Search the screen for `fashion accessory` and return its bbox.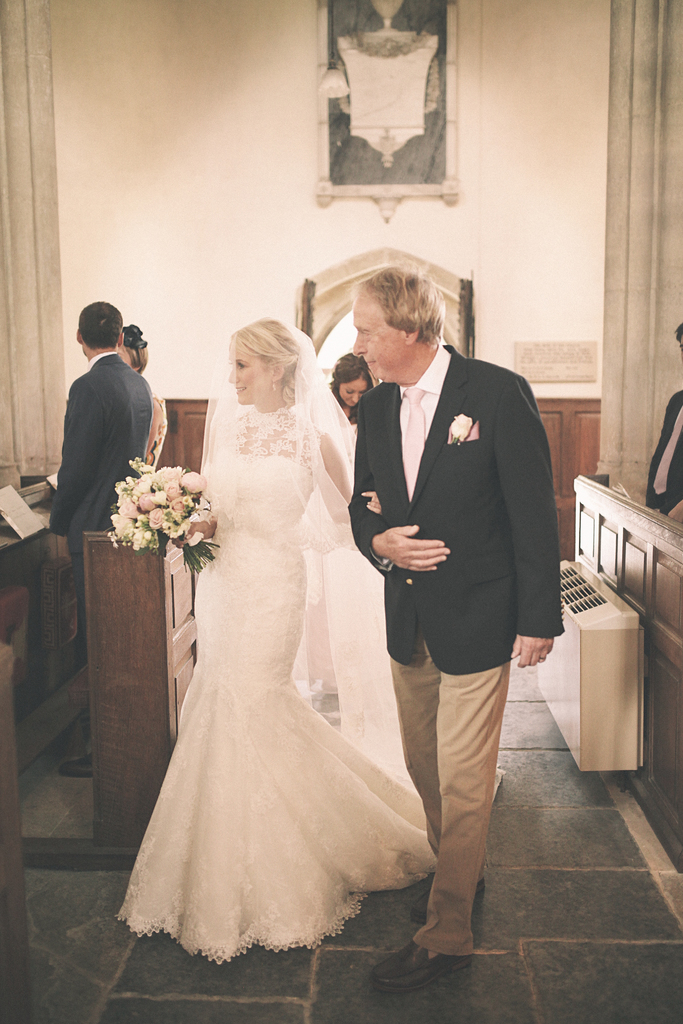
Found: [271, 380, 278, 394].
